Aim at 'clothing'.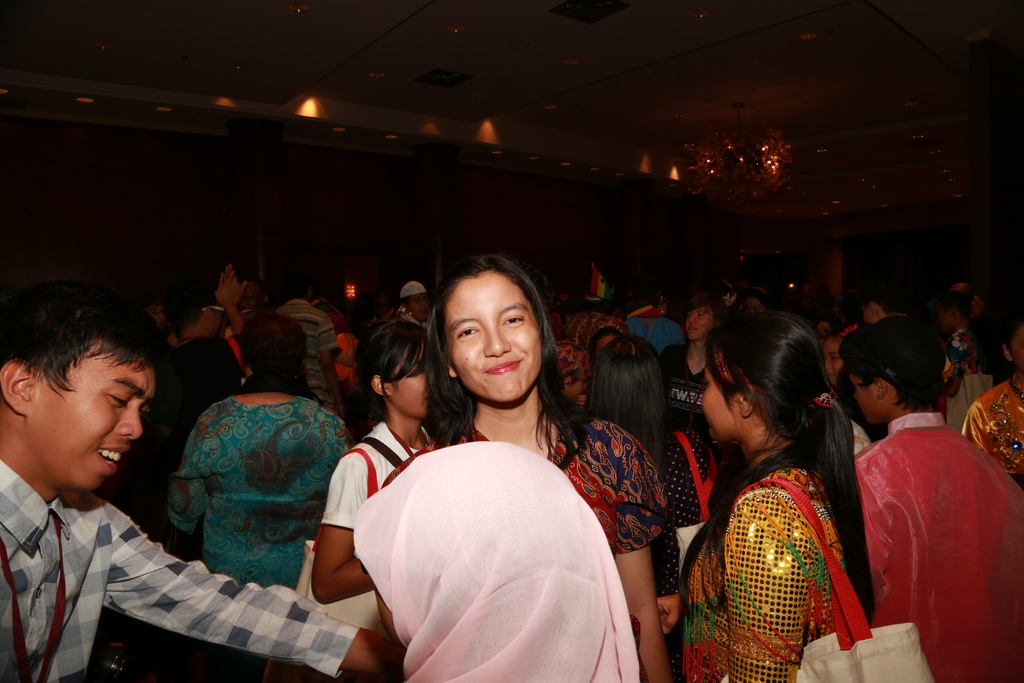
Aimed at <bbox>0, 458, 367, 682</bbox>.
